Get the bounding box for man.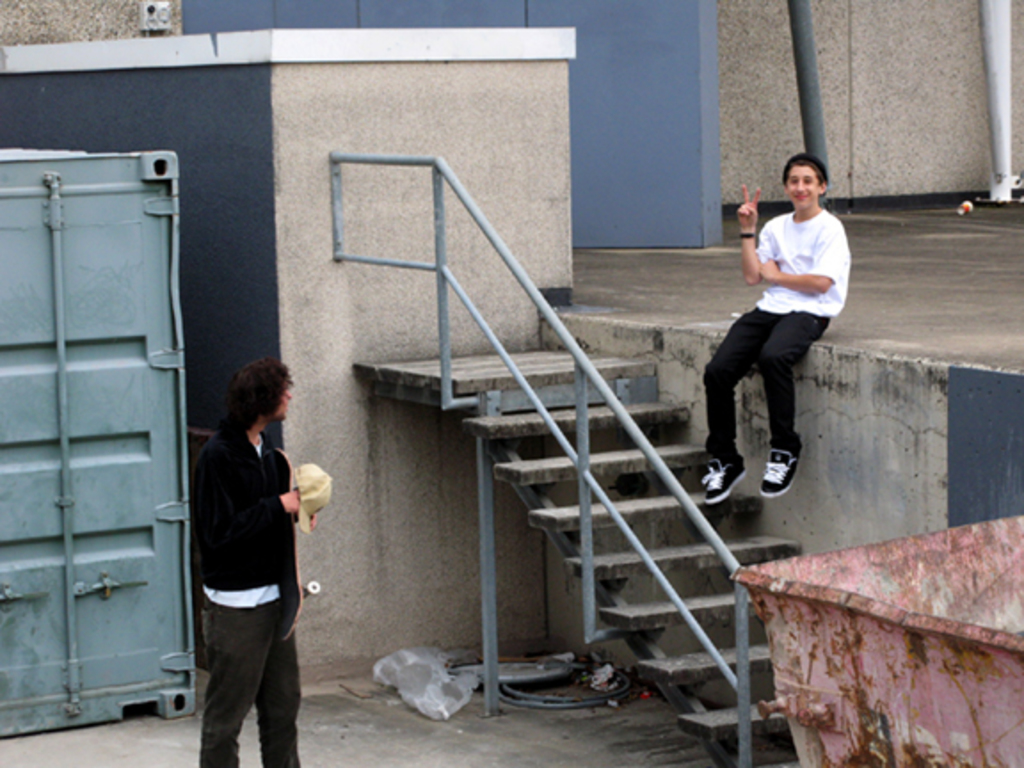
box(192, 357, 318, 766).
